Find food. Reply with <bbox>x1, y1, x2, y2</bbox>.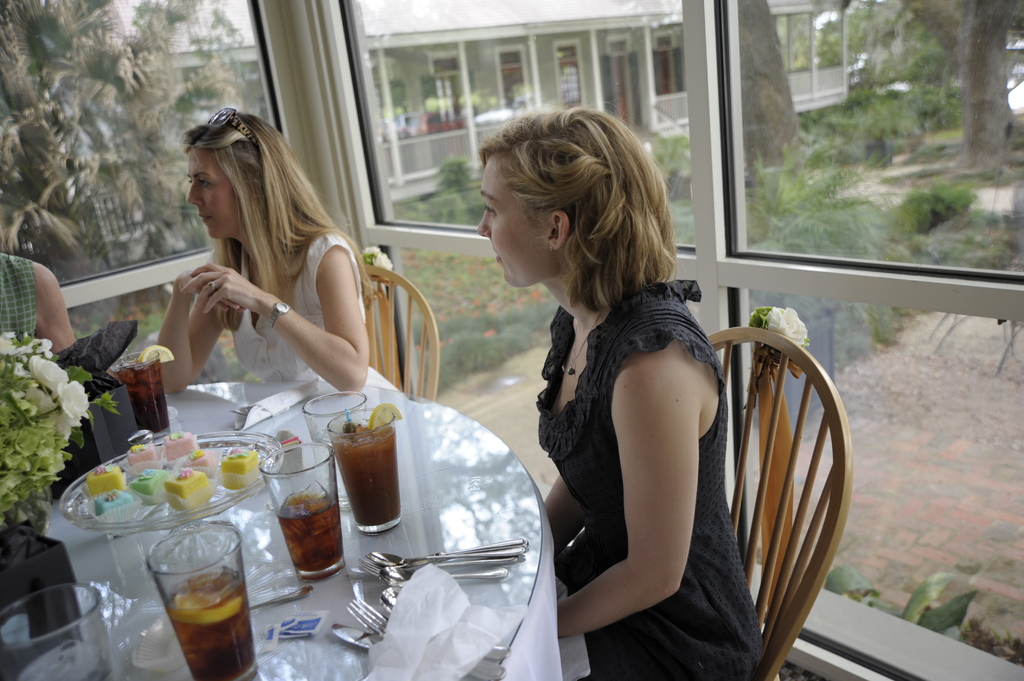
<bbox>182, 445, 216, 467</bbox>.
